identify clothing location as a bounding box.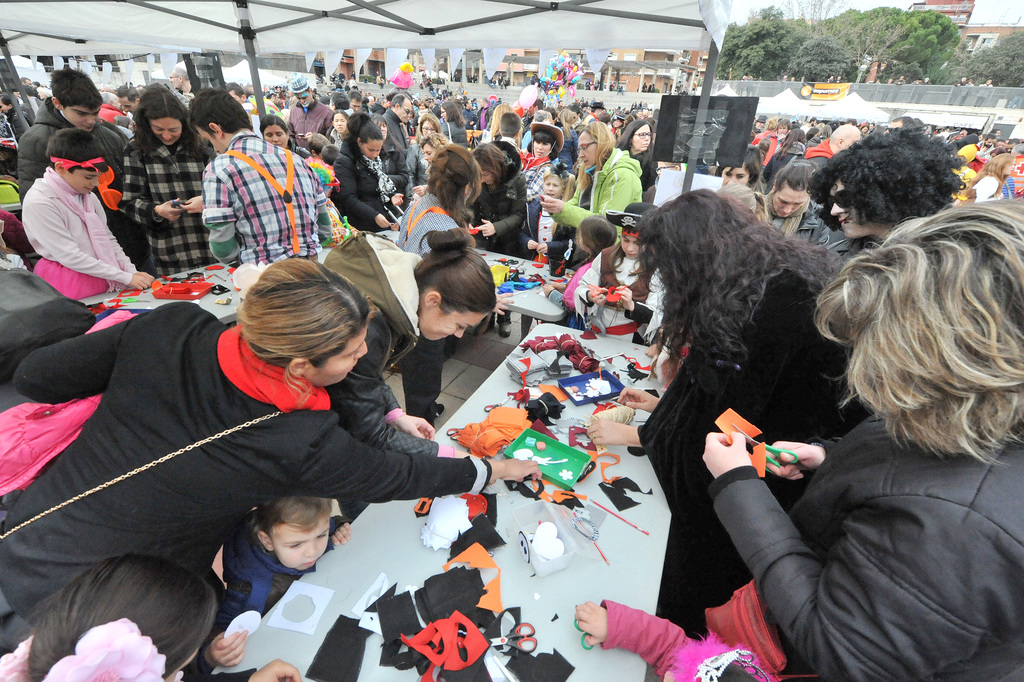
(left=956, top=81, right=973, bottom=108).
